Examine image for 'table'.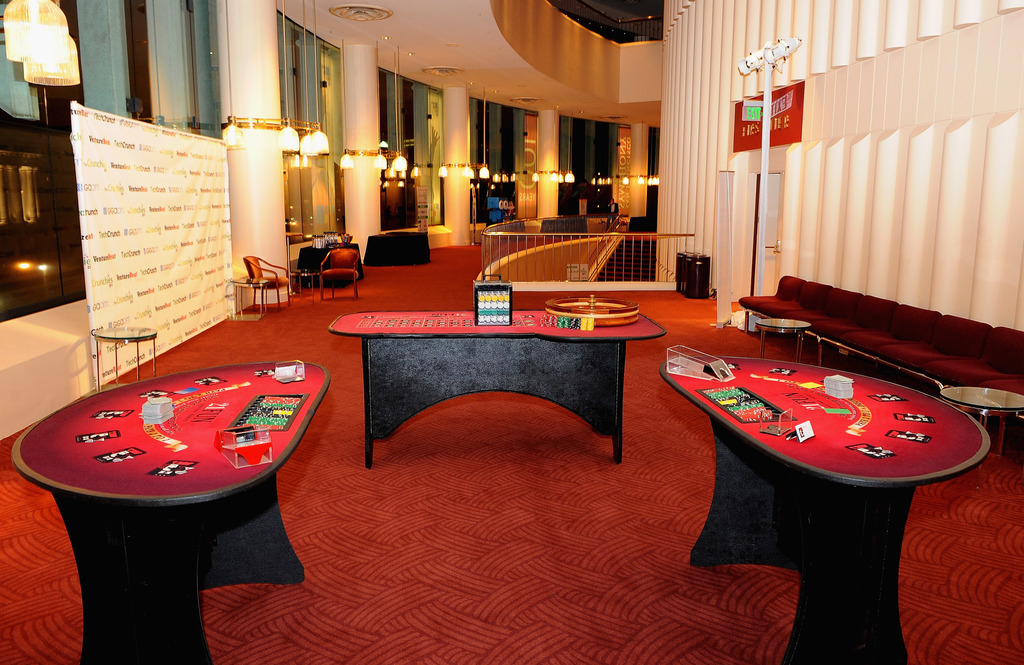
Examination result: rect(541, 216, 589, 241).
